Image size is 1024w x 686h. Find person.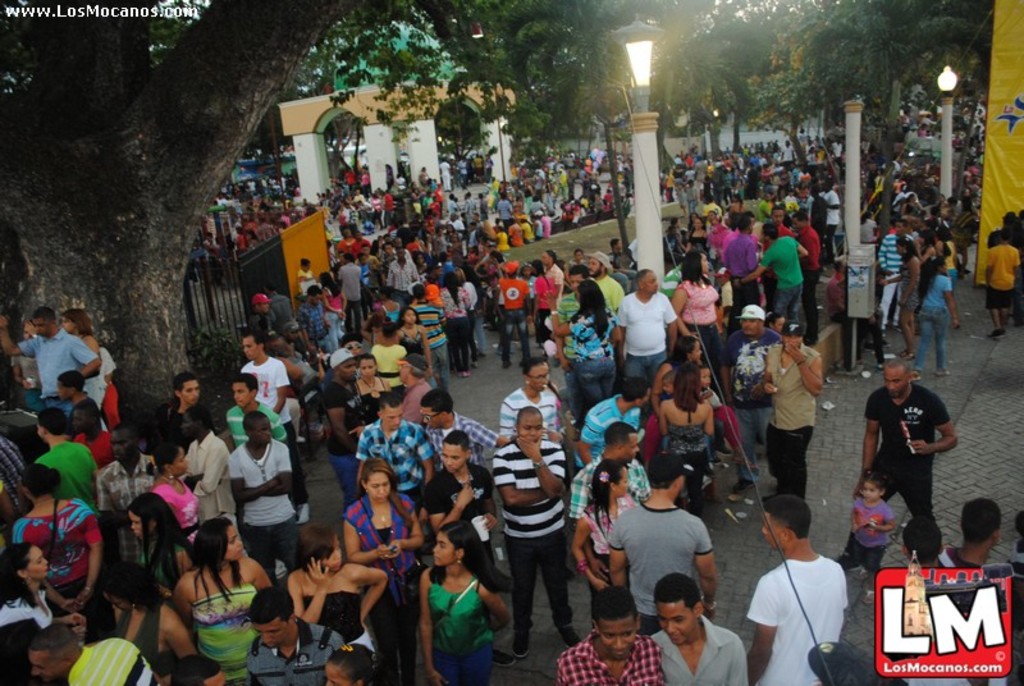
detection(727, 307, 782, 466).
